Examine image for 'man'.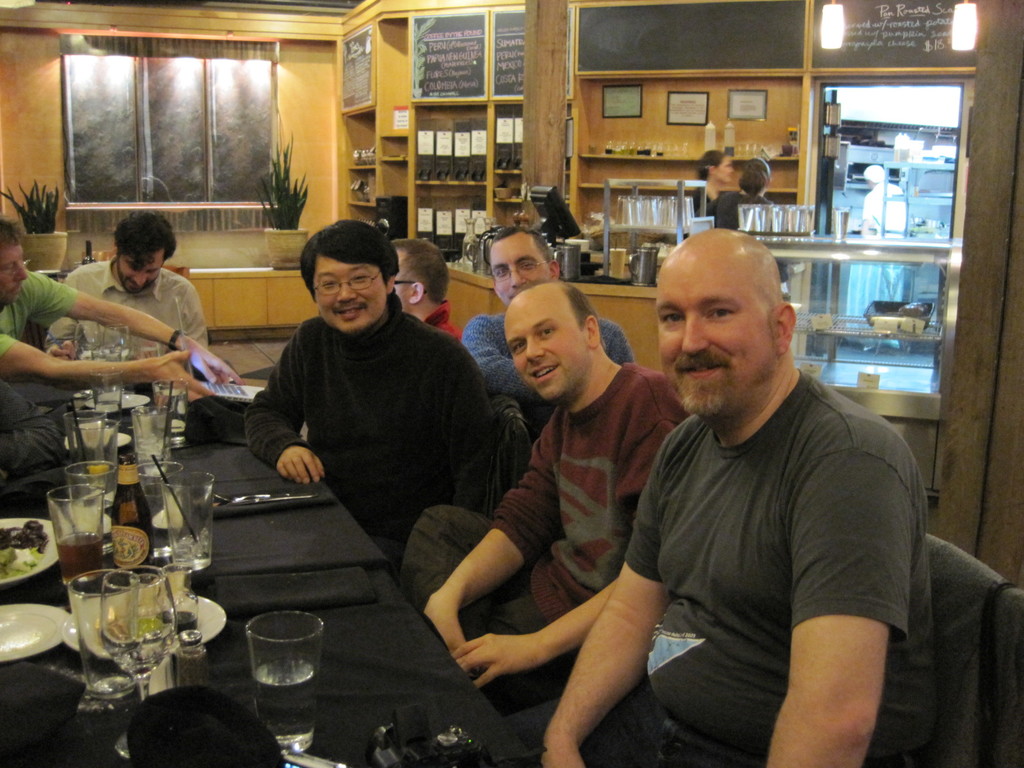
Examination result: box(602, 193, 975, 762).
